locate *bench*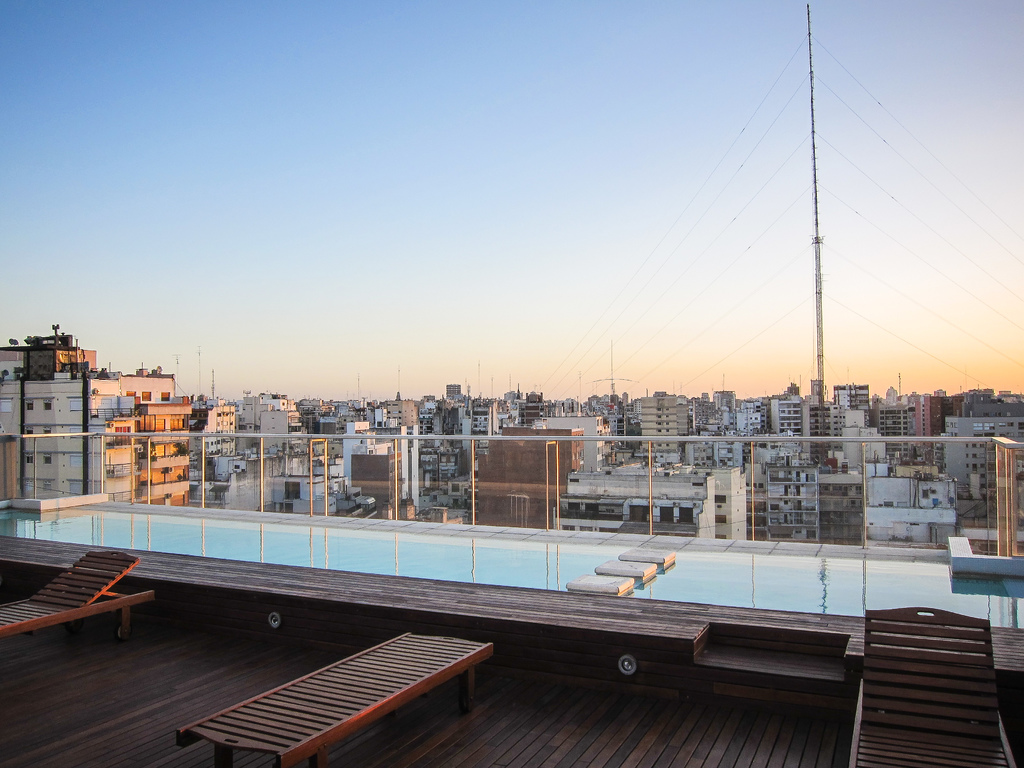
bbox=(175, 632, 492, 767)
